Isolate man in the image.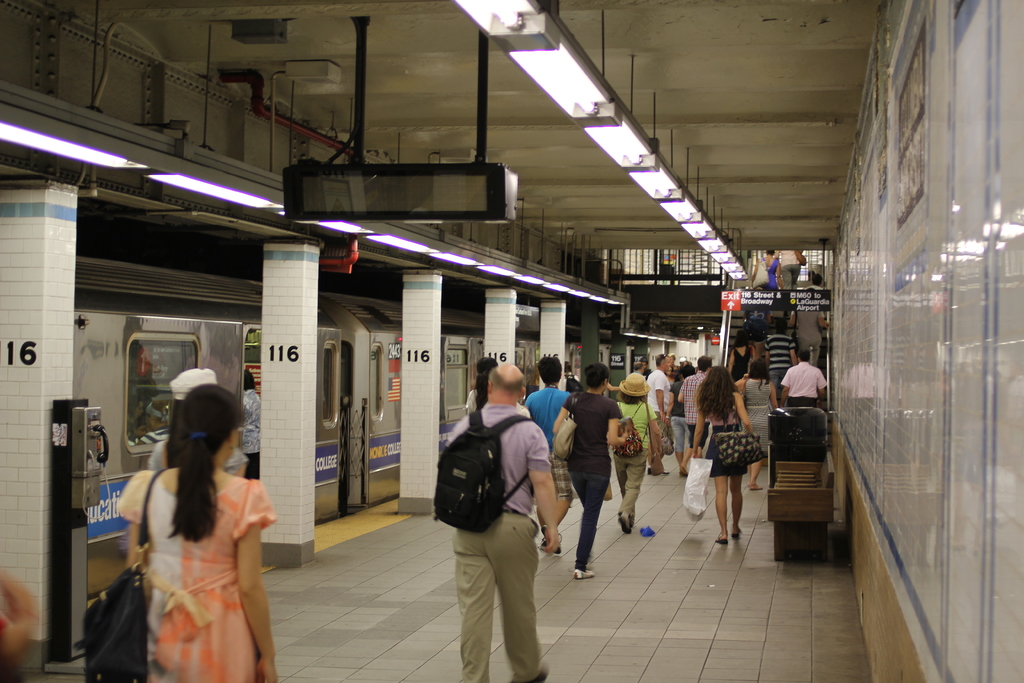
Isolated region: [780, 347, 830, 416].
